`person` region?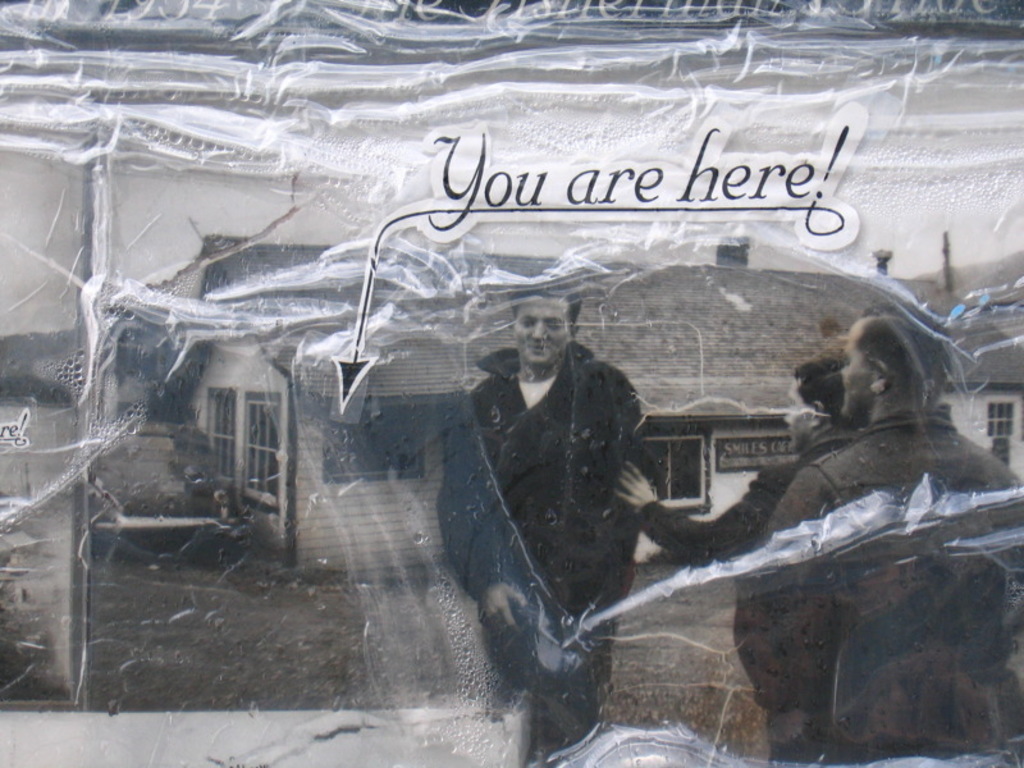
left=467, top=242, right=669, bottom=724
